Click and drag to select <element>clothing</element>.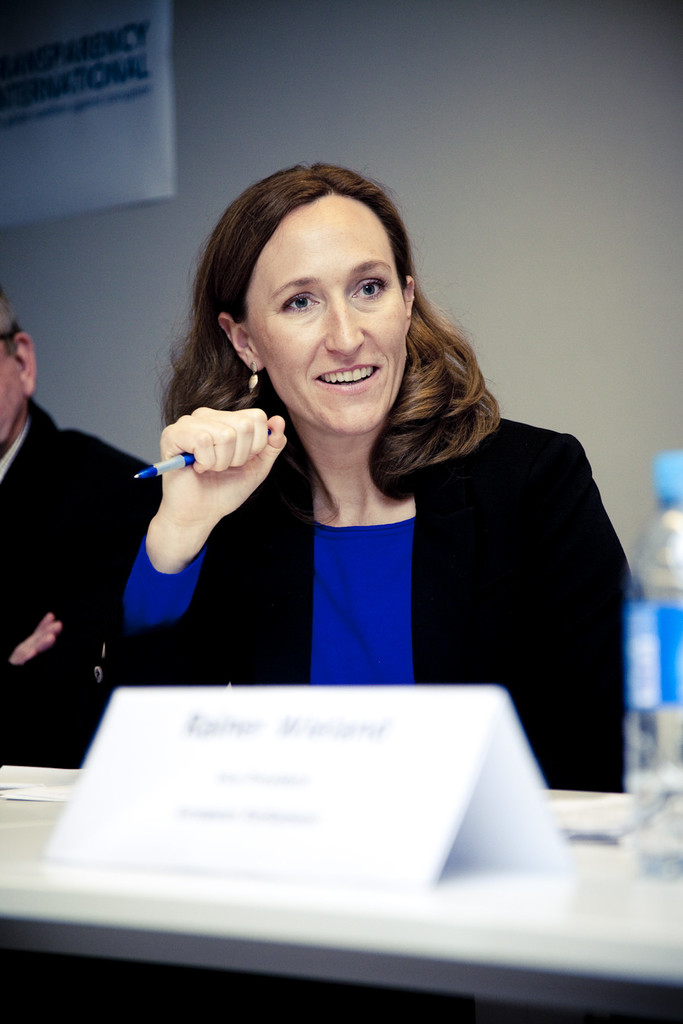
Selection: x1=0, y1=398, x2=157, y2=763.
